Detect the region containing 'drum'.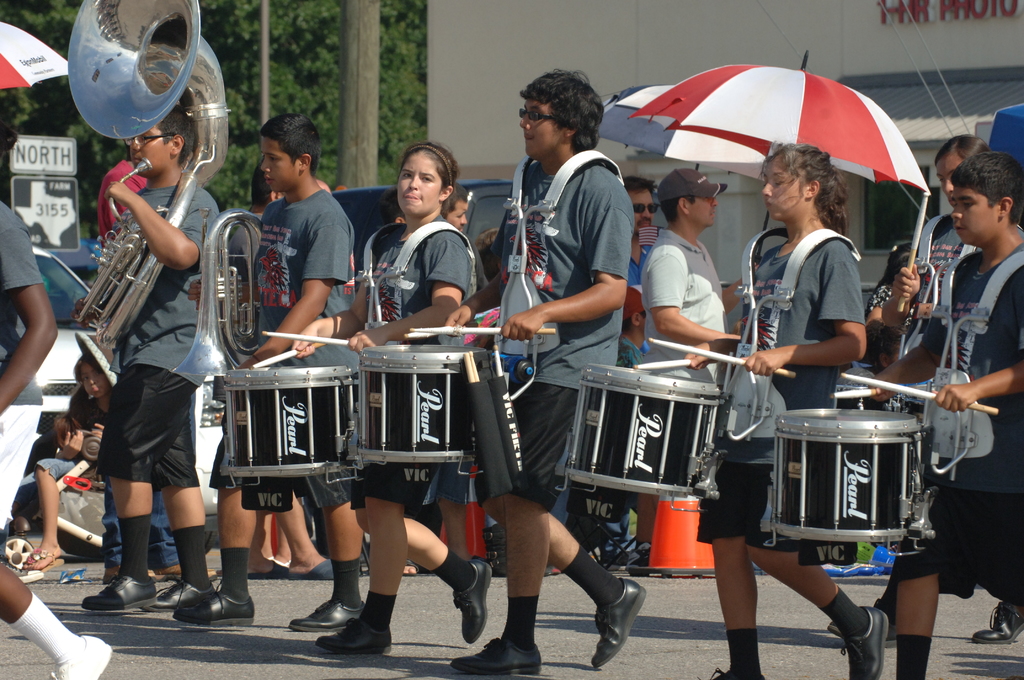
bbox=(218, 364, 359, 489).
